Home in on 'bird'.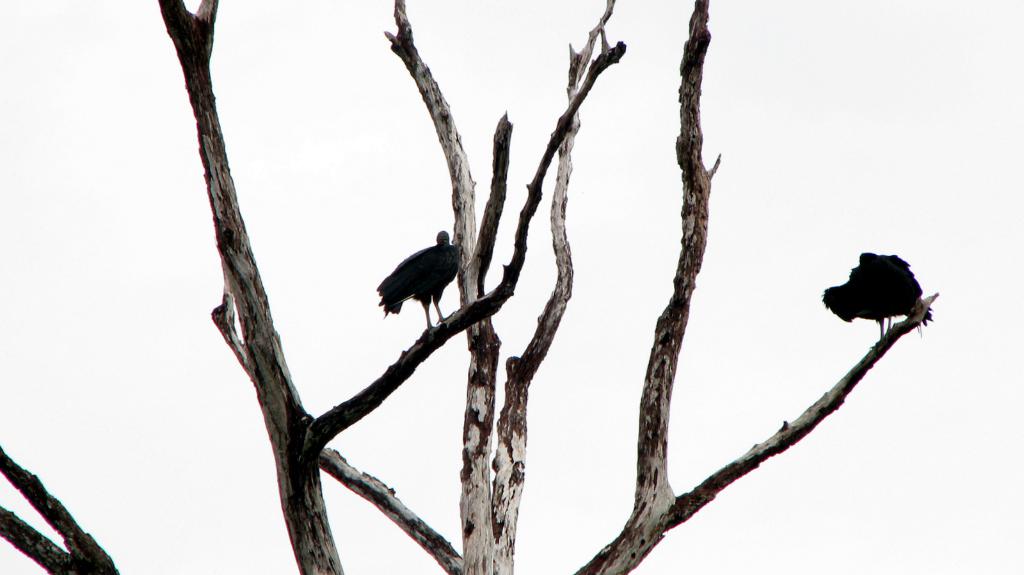
Homed in at bbox=(825, 245, 932, 334).
